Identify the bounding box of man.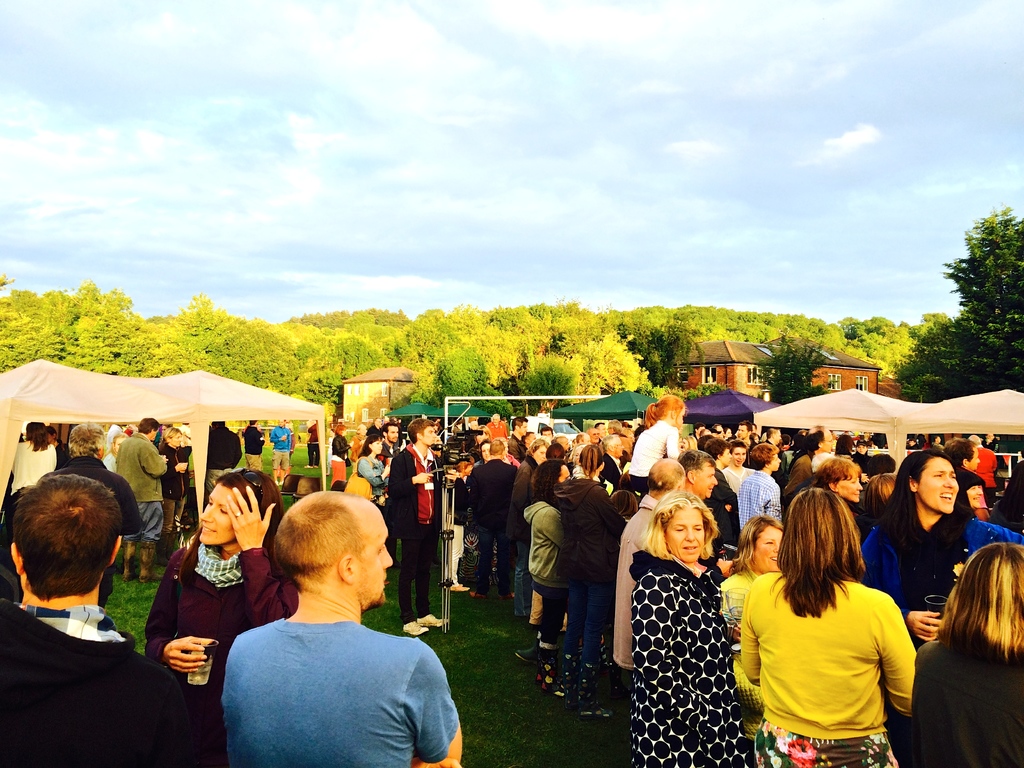
x1=488, y1=412, x2=510, y2=440.
